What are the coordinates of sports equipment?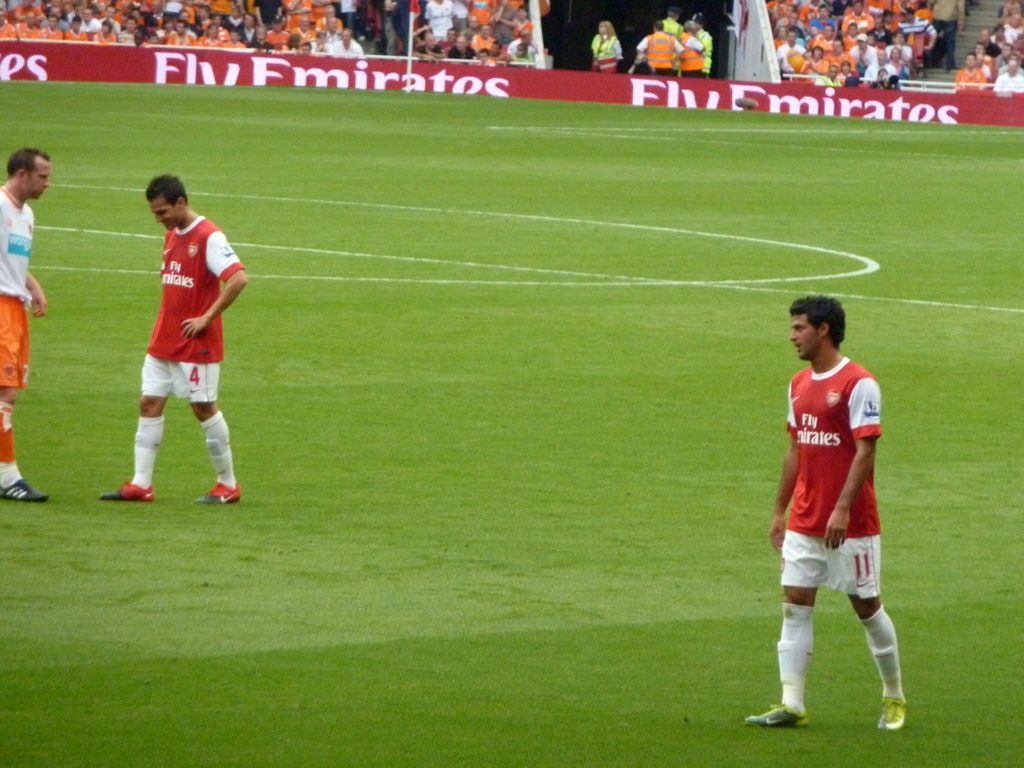
[left=100, top=484, right=156, bottom=502].
